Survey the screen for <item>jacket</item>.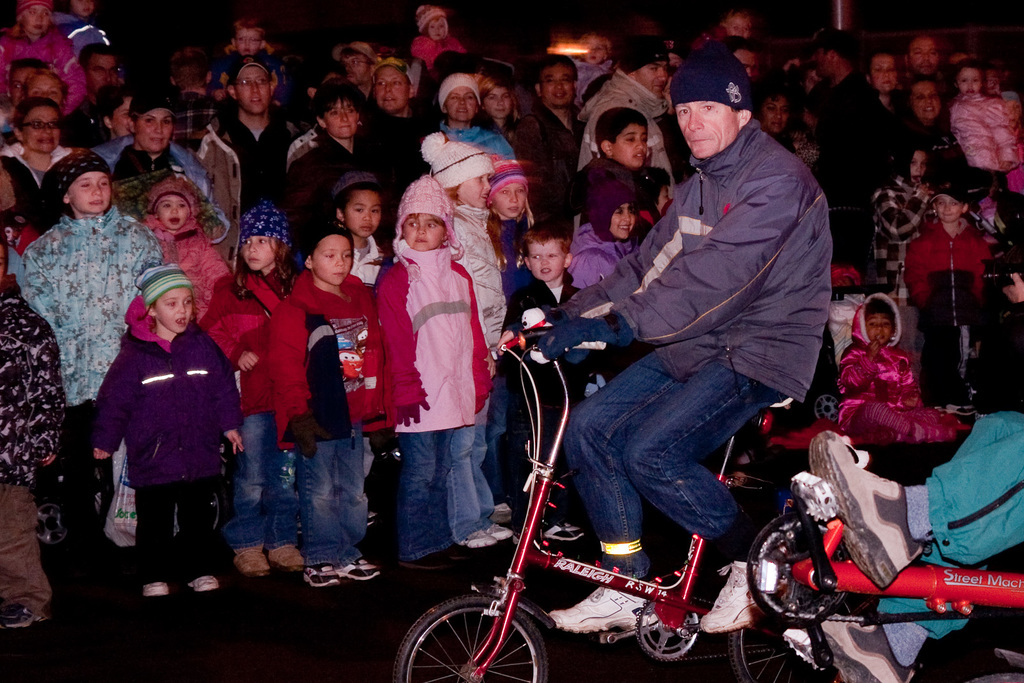
Survey found: l=273, t=262, r=381, b=438.
